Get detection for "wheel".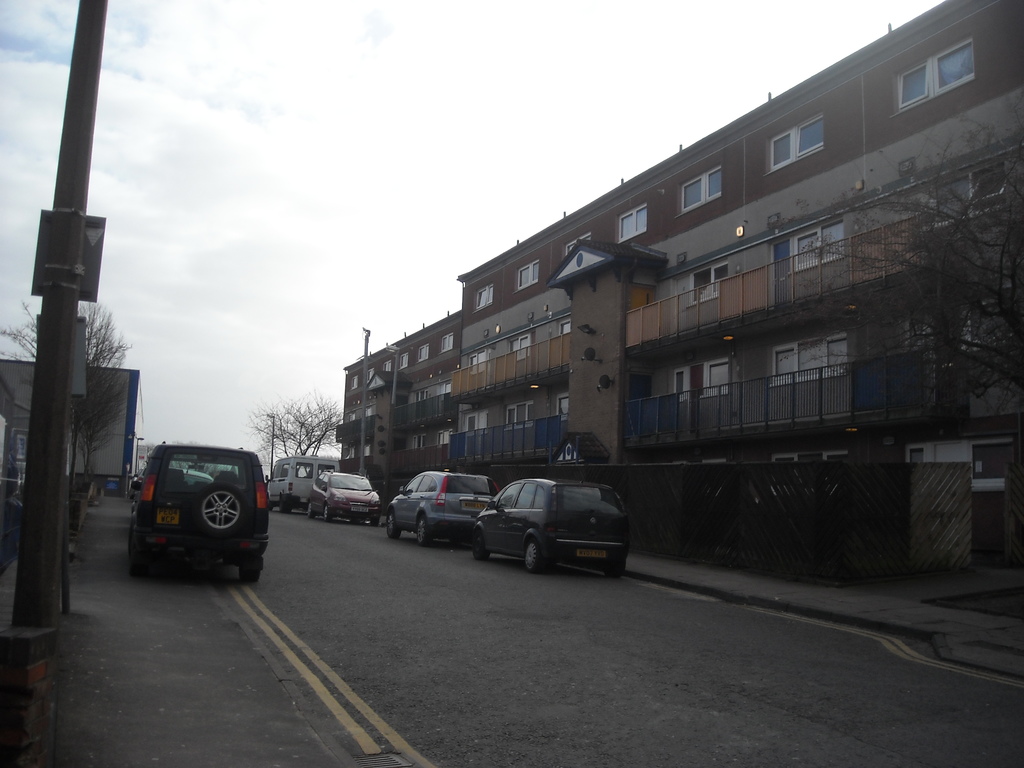
Detection: 418:516:430:547.
